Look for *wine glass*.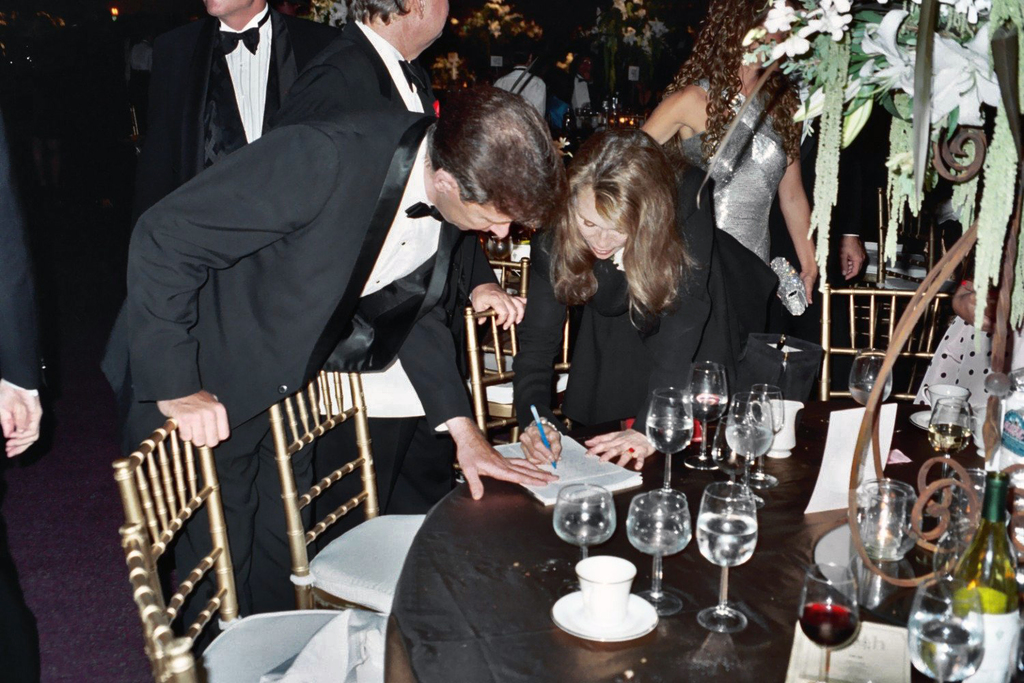
Found: rect(907, 581, 984, 682).
